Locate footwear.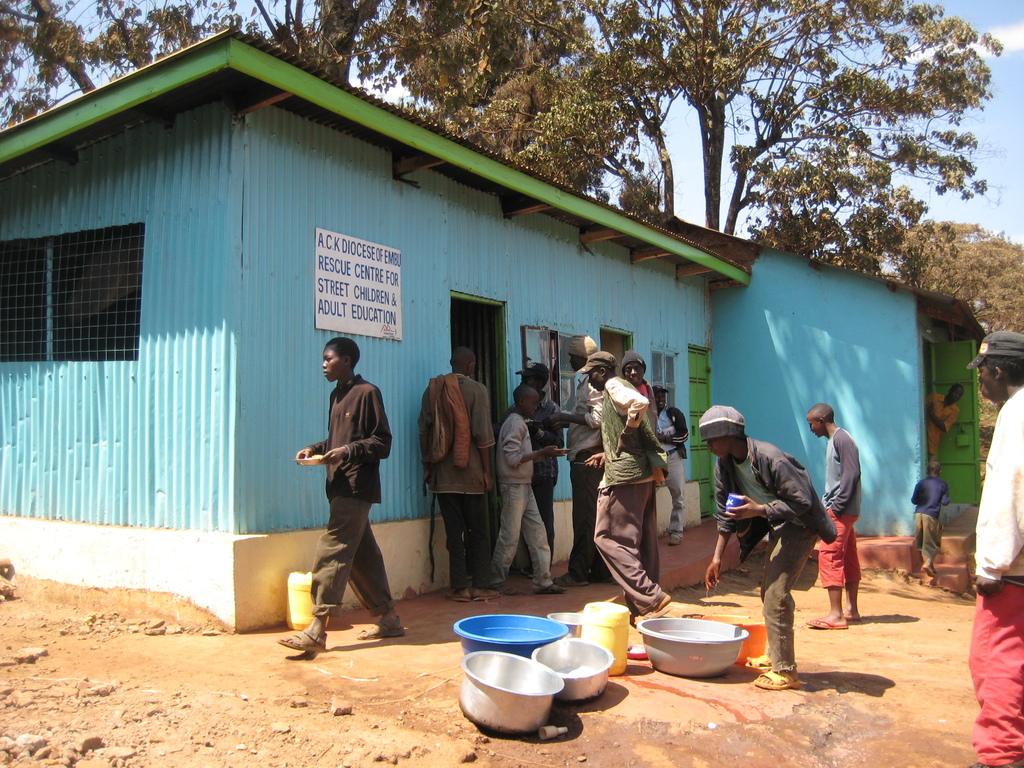
Bounding box: (x1=756, y1=663, x2=803, y2=692).
